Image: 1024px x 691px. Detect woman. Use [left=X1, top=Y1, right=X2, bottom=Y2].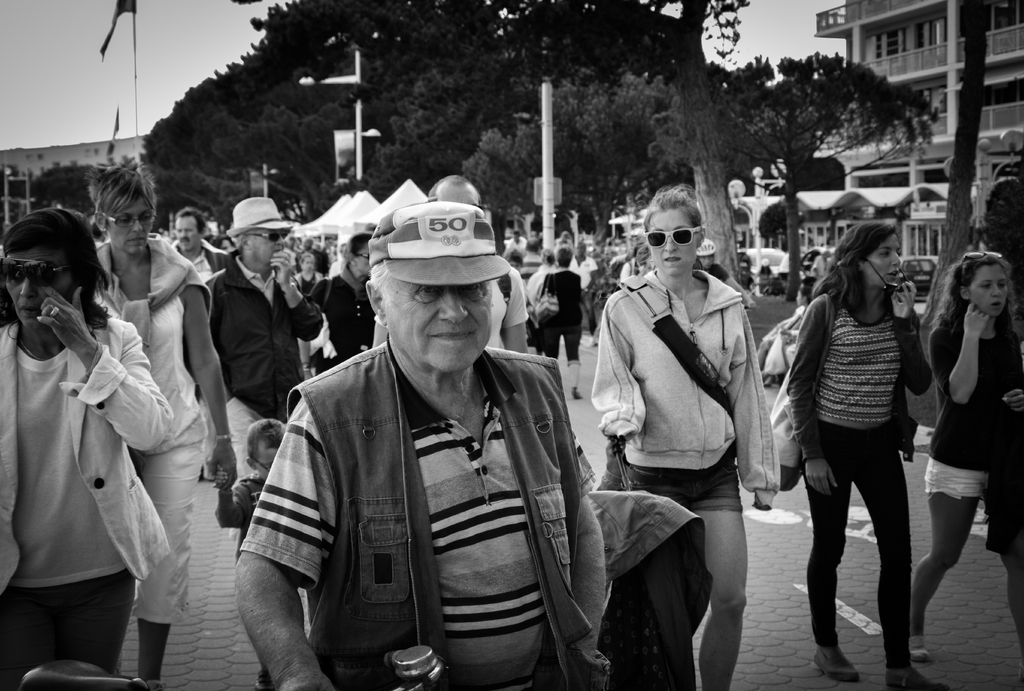
[left=536, top=248, right=585, bottom=400].
